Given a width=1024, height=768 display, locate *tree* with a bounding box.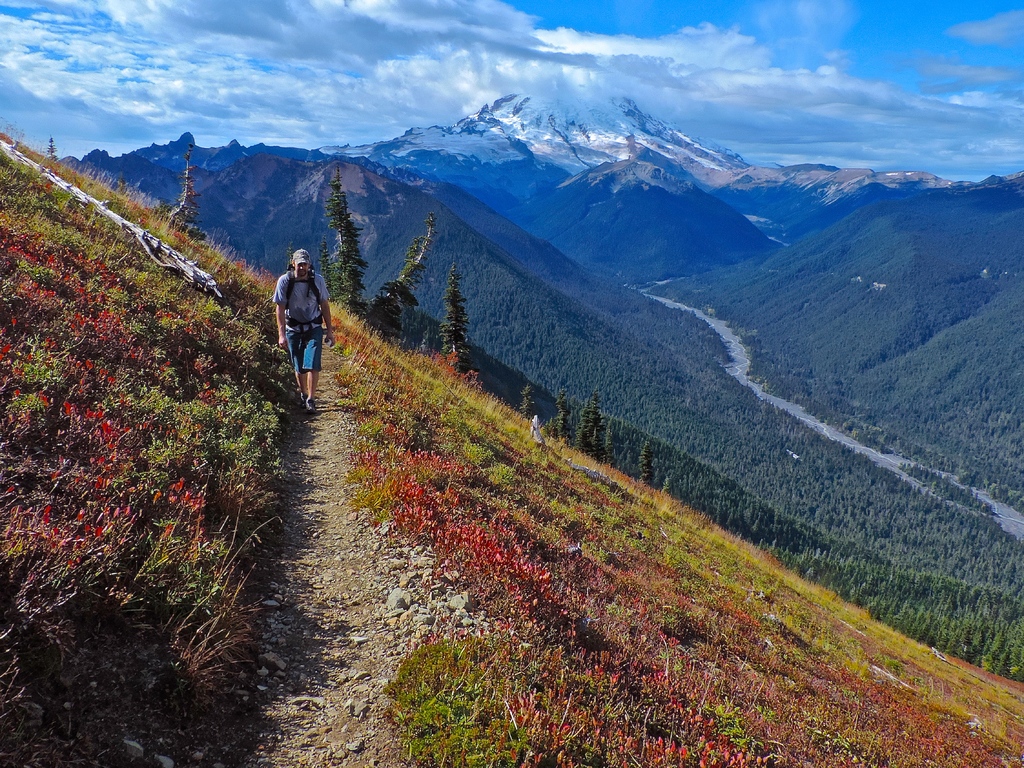
Located: (596,423,615,470).
